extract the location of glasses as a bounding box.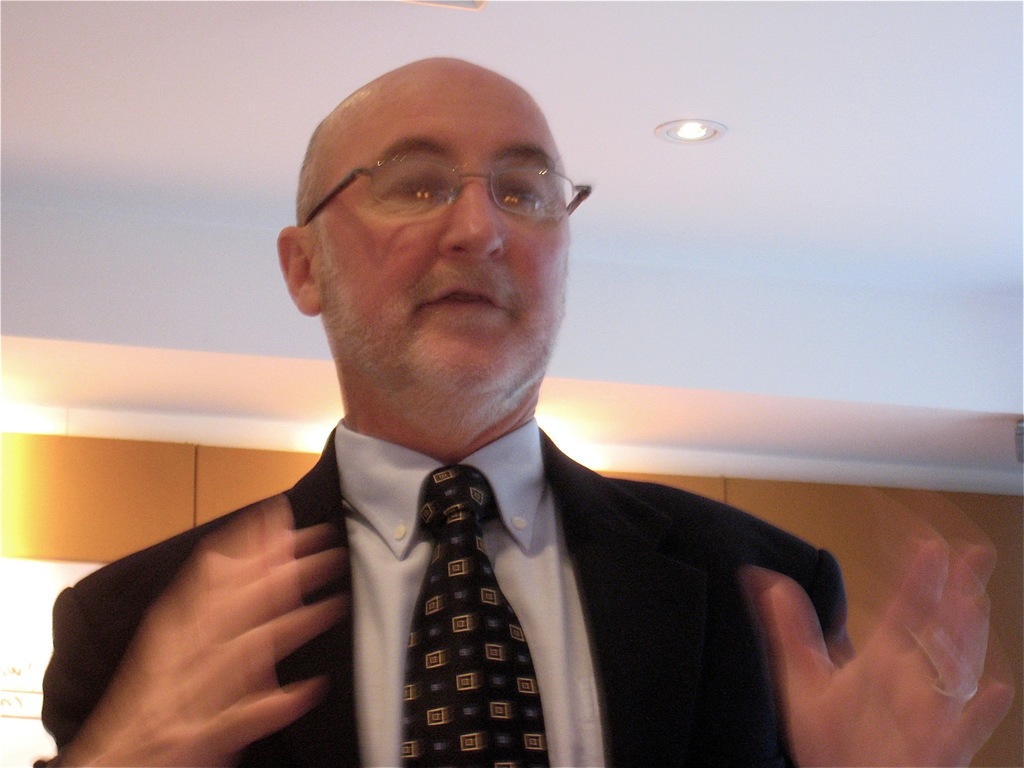
bbox=[284, 122, 568, 237].
